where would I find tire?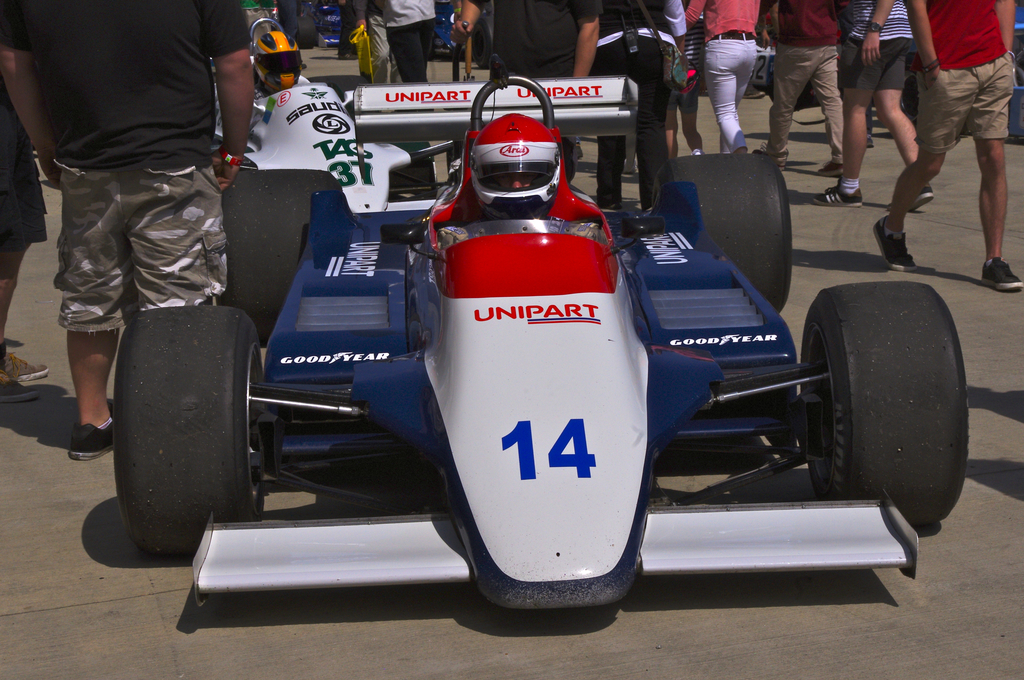
At bbox=[797, 282, 969, 529].
